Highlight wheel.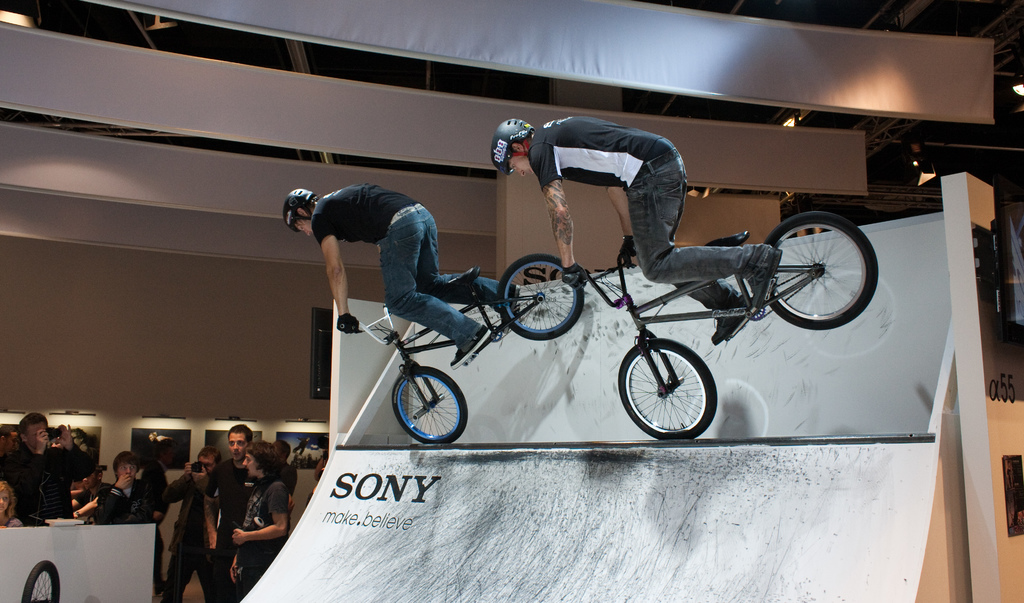
Highlighted region: crop(620, 343, 711, 427).
